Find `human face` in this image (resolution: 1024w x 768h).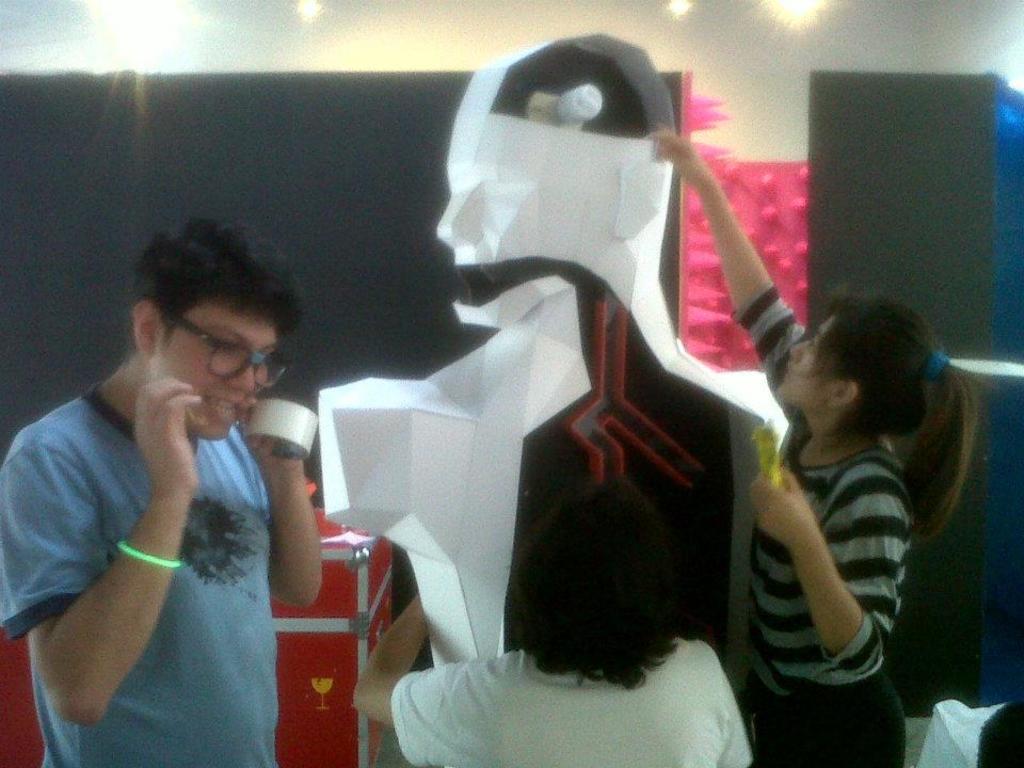
(155,302,277,439).
